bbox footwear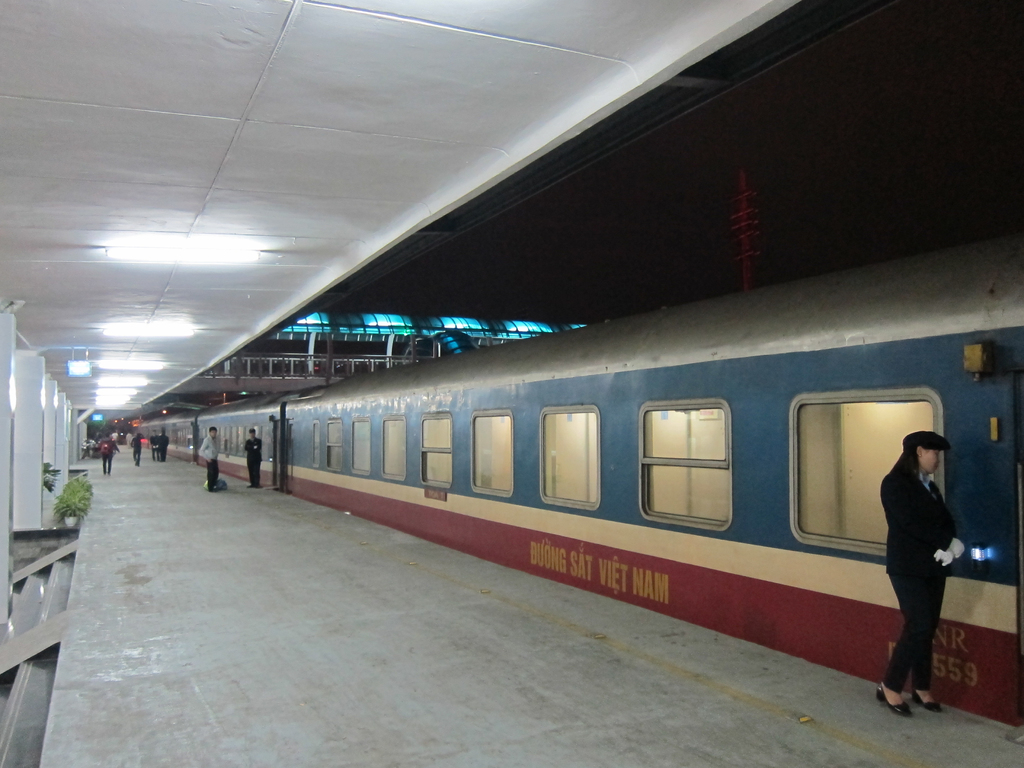
box(906, 693, 943, 713)
